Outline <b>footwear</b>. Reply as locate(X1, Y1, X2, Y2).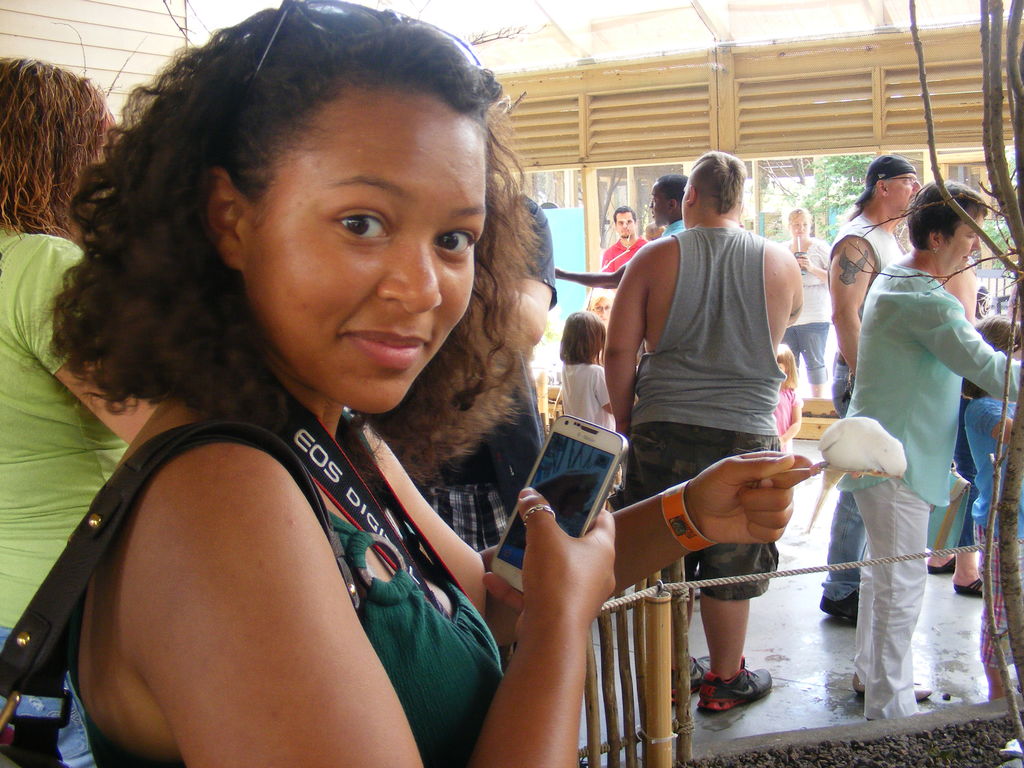
locate(851, 669, 932, 701).
